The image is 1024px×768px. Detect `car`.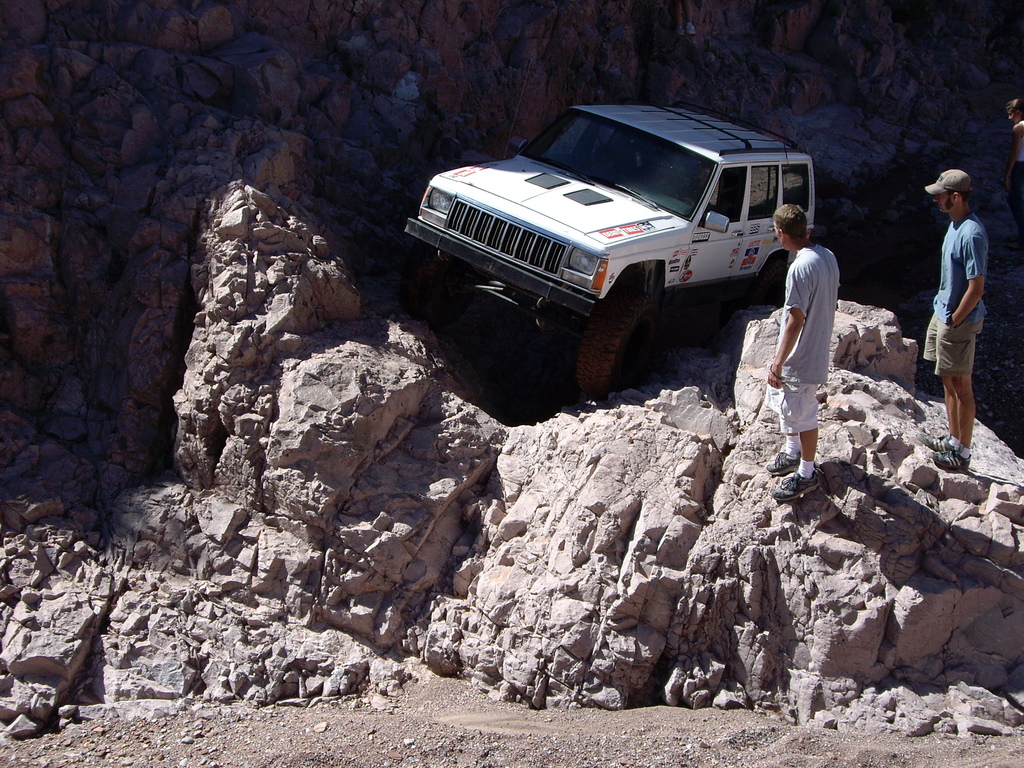
Detection: {"left": 401, "top": 102, "right": 816, "bottom": 349}.
